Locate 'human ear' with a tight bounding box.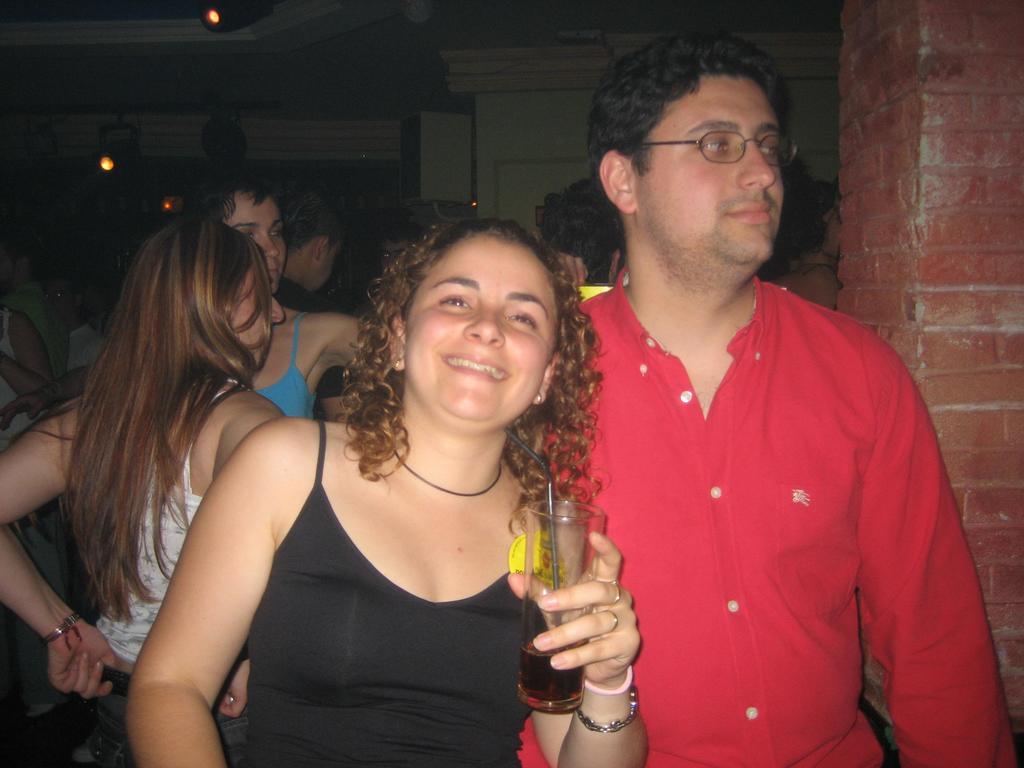
rect(598, 149, 639, 214).
